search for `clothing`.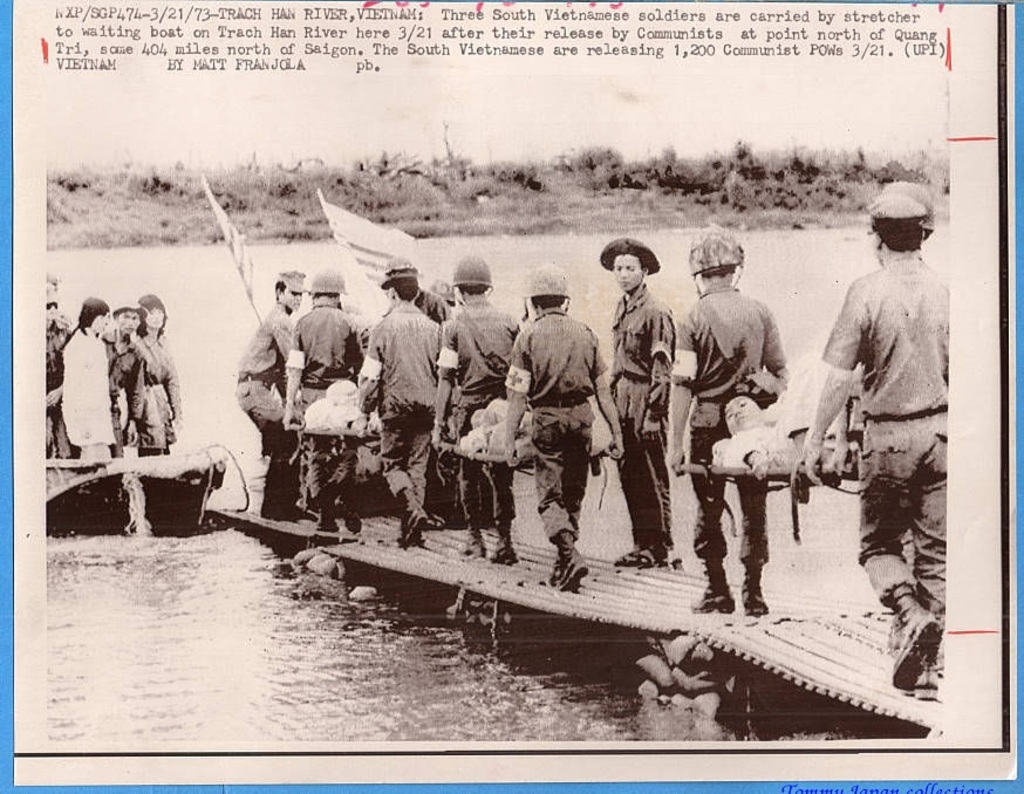
Found at 351, 287, 448, 512.
